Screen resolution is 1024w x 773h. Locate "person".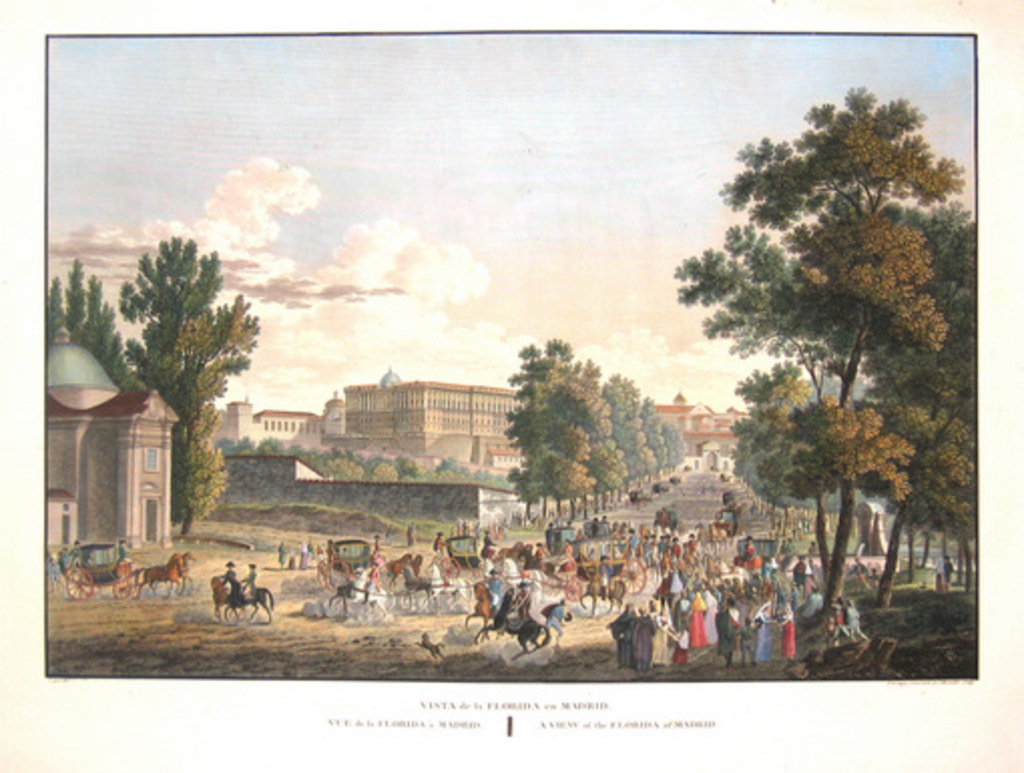
locate(325, 572, 363, 618).
